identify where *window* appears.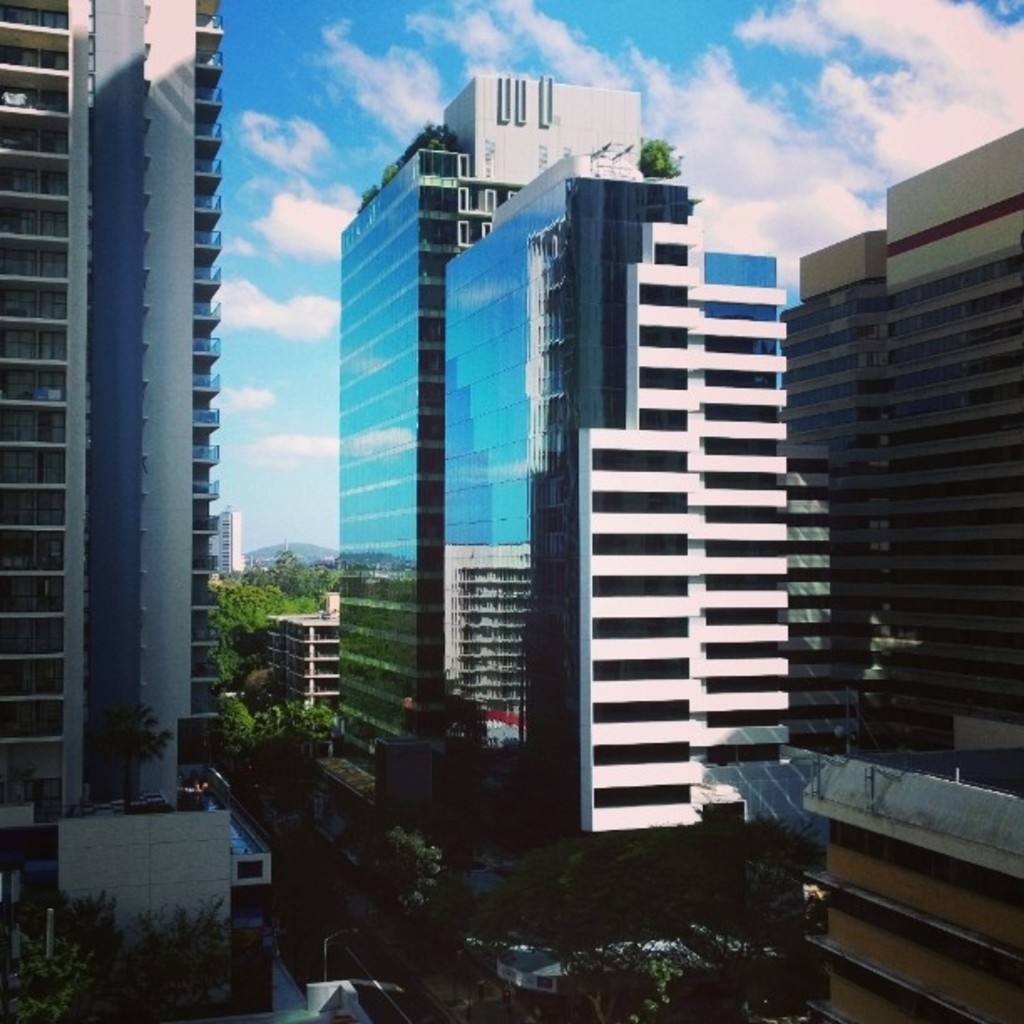
Appears at bbox=(0, 330, 69, 358).
